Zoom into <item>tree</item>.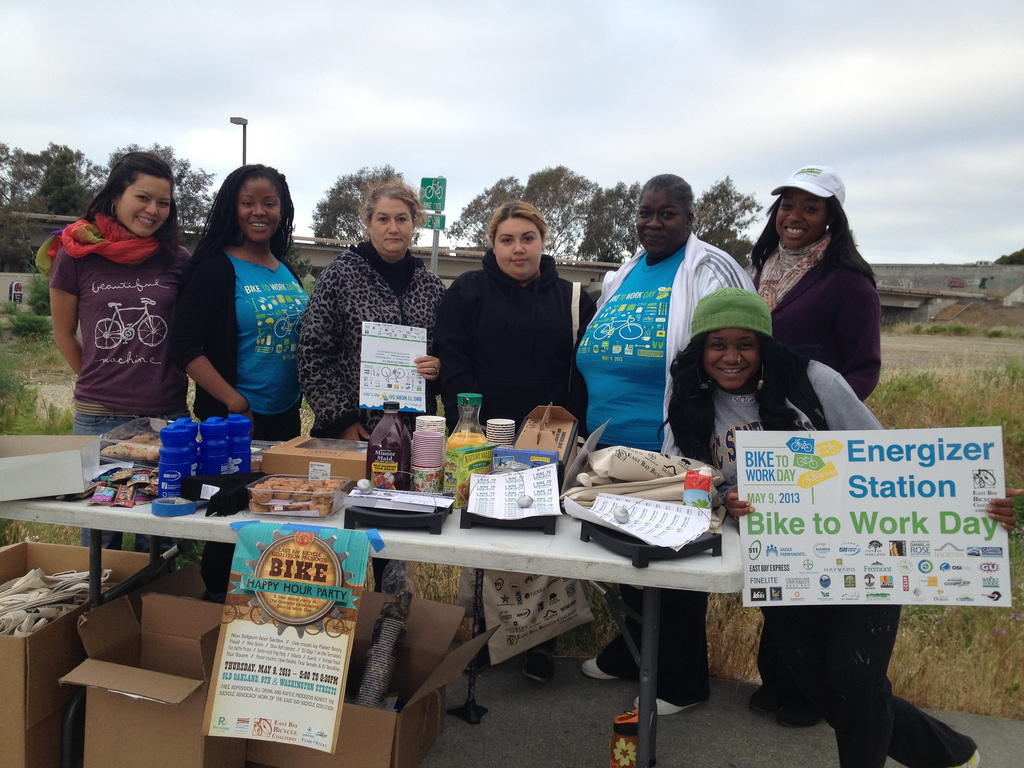
Zoom target: locate(580, 179, 656, 273).
